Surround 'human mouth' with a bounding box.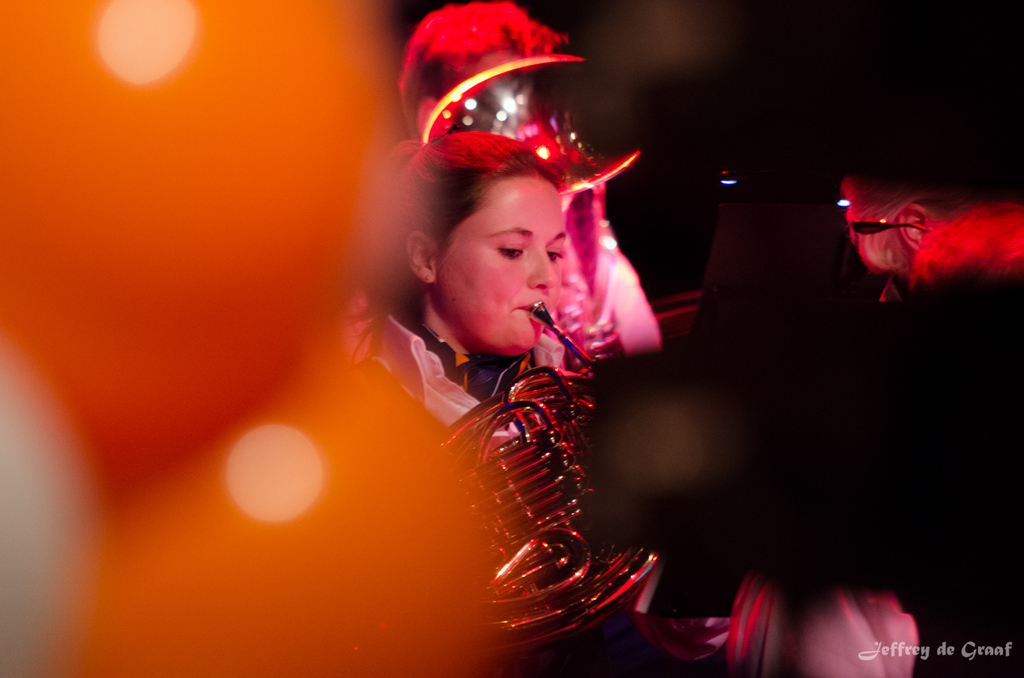
506/296/552/322.
